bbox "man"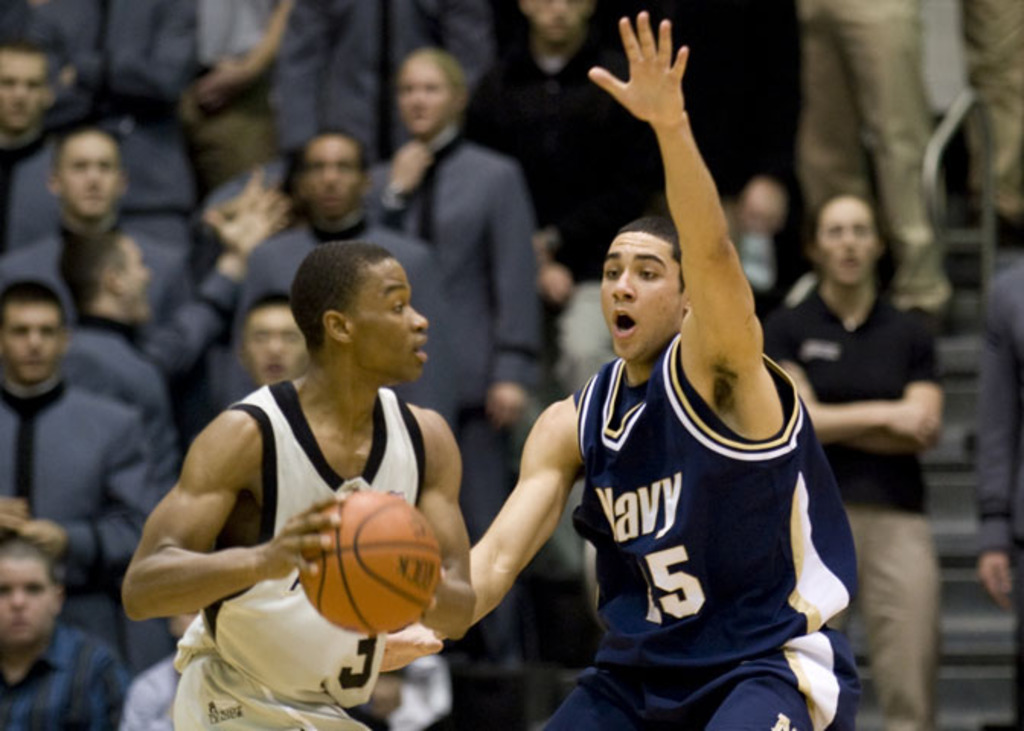
<bbox>0, 539, 120, 729</bbox>
